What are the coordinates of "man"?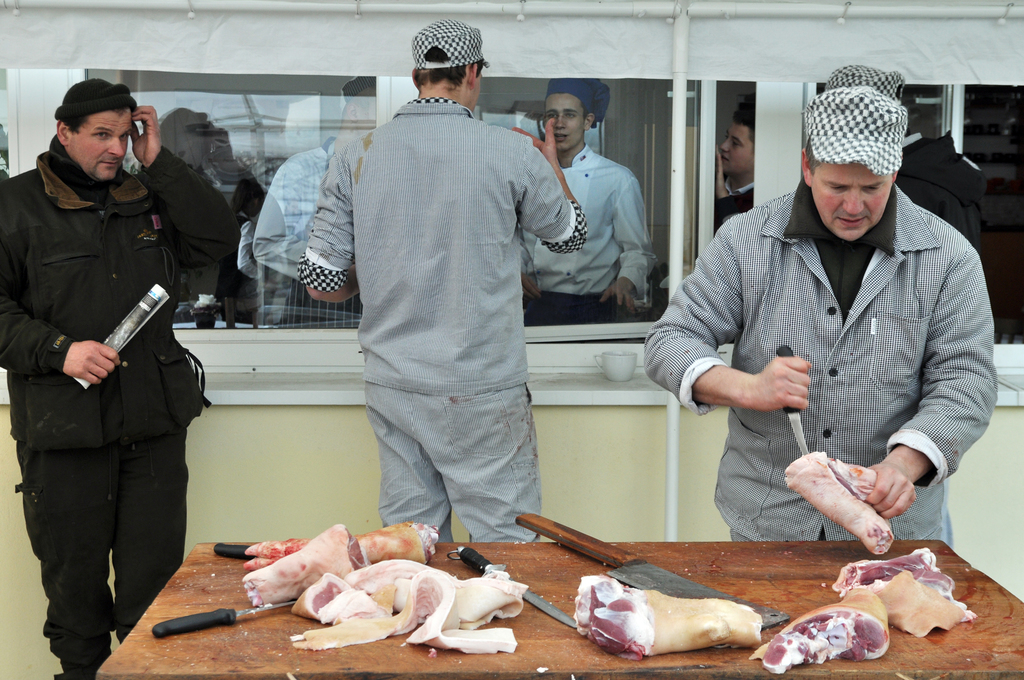
BBox(643, 61, 998, 542).
